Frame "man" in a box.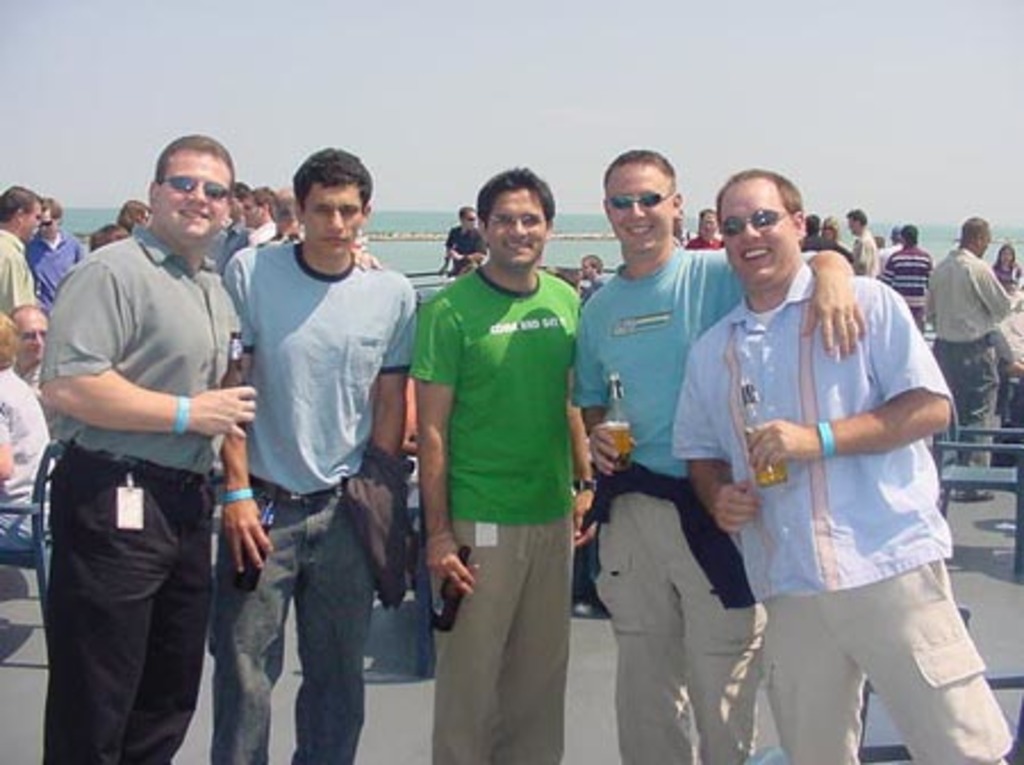
box=[669, 164, 1017, 763].
